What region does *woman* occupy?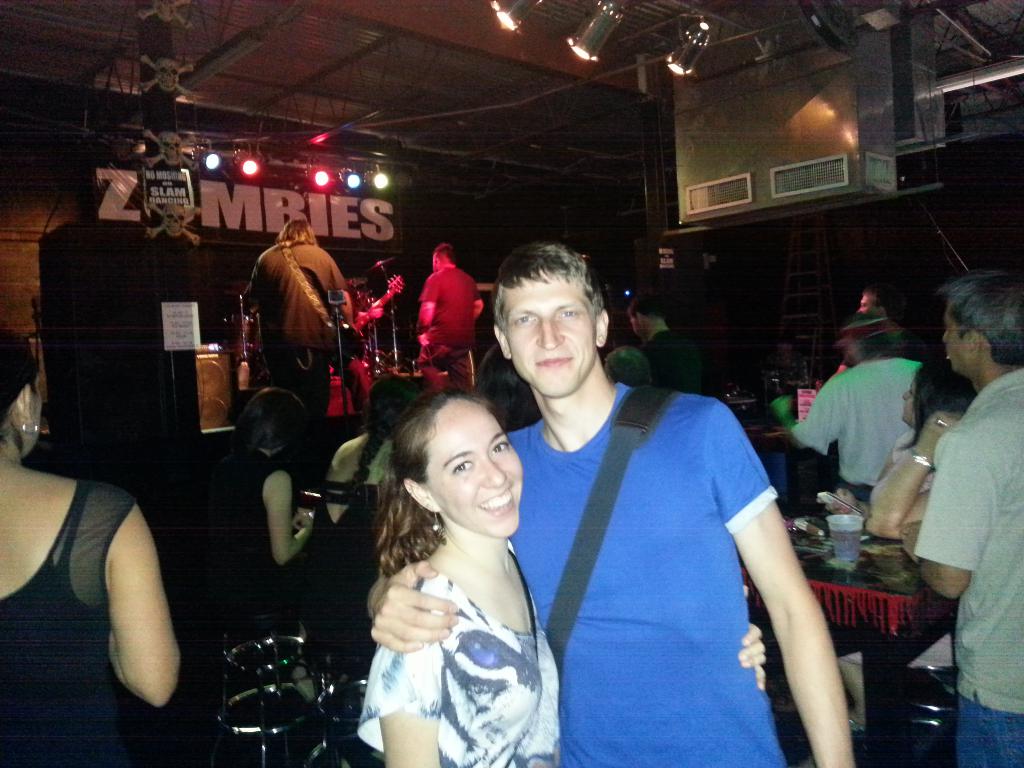
box(0, 331, 184, 767).
